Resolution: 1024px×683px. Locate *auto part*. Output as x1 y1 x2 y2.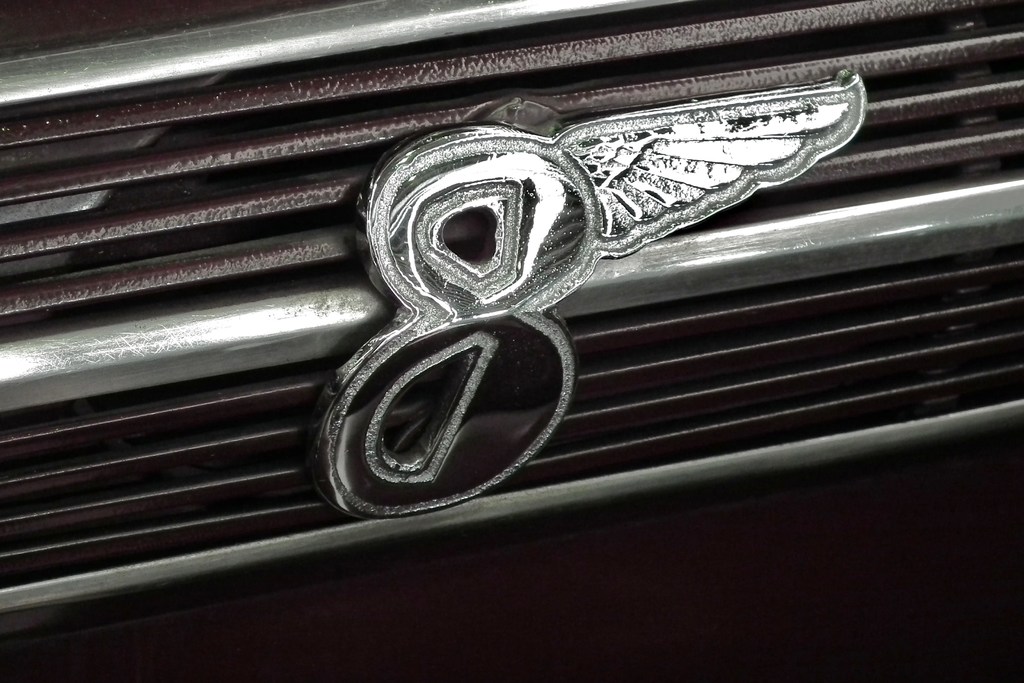
1 0 1023 616.
